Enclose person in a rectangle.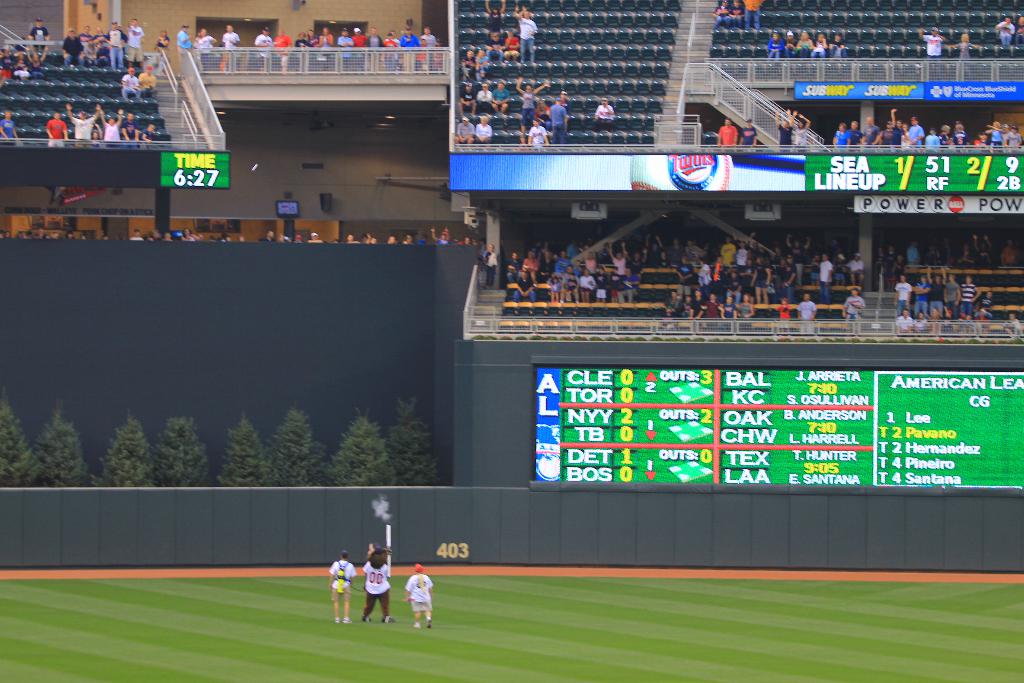
(left=1014, top=14, right=1023, bottom=40).
